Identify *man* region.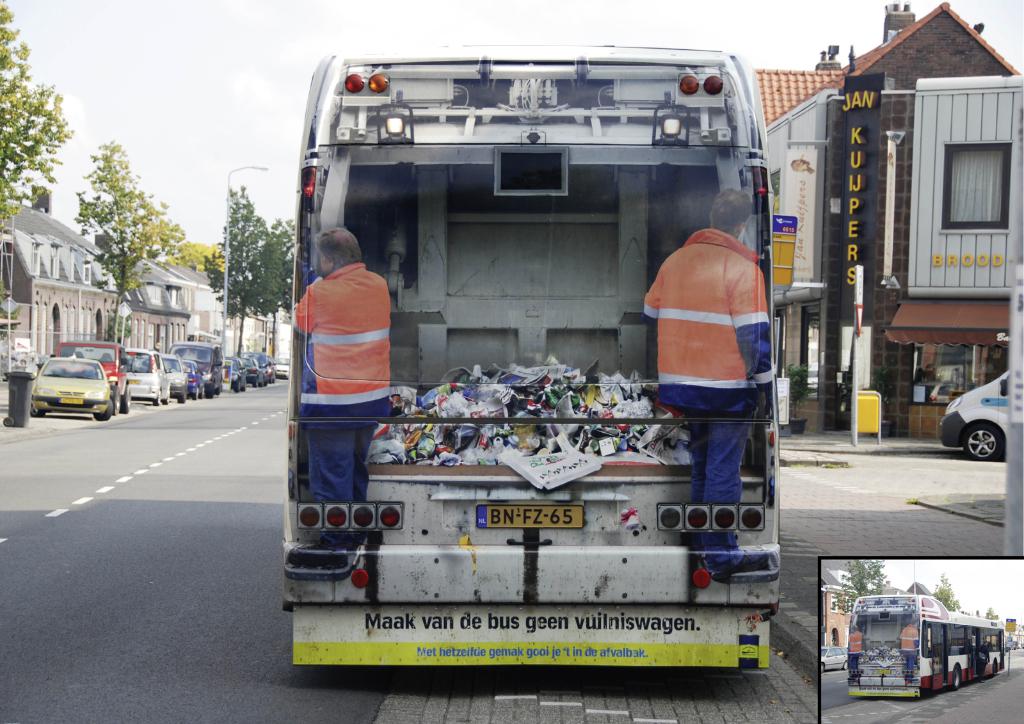
Region: (left=644, top=189, right=770, bottom=578).
